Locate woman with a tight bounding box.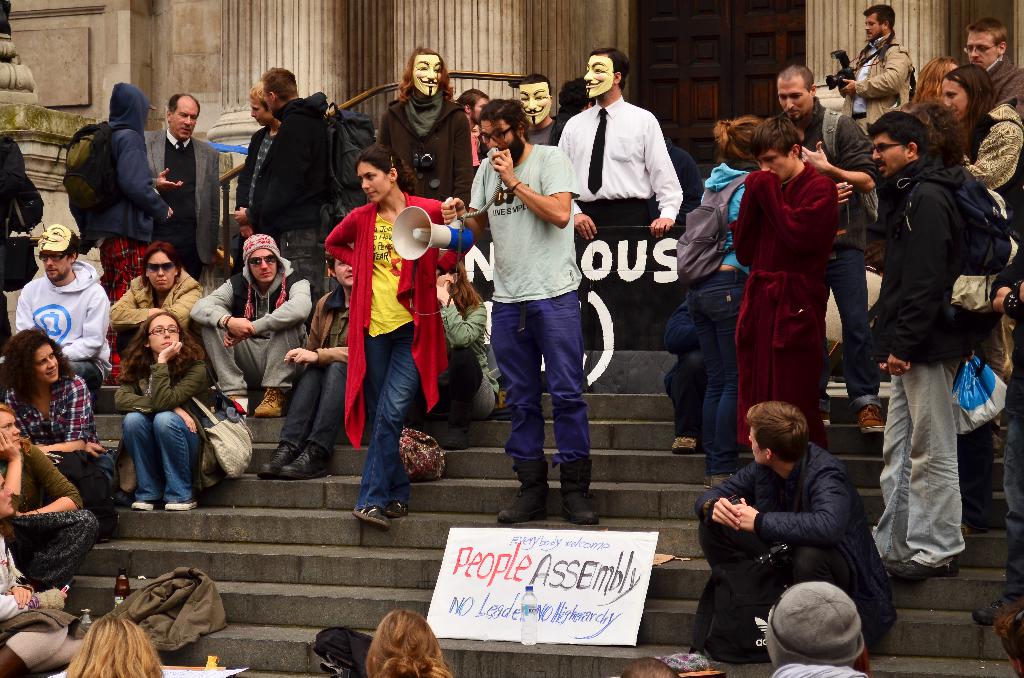
BBox(0, 327, 115, 532).
